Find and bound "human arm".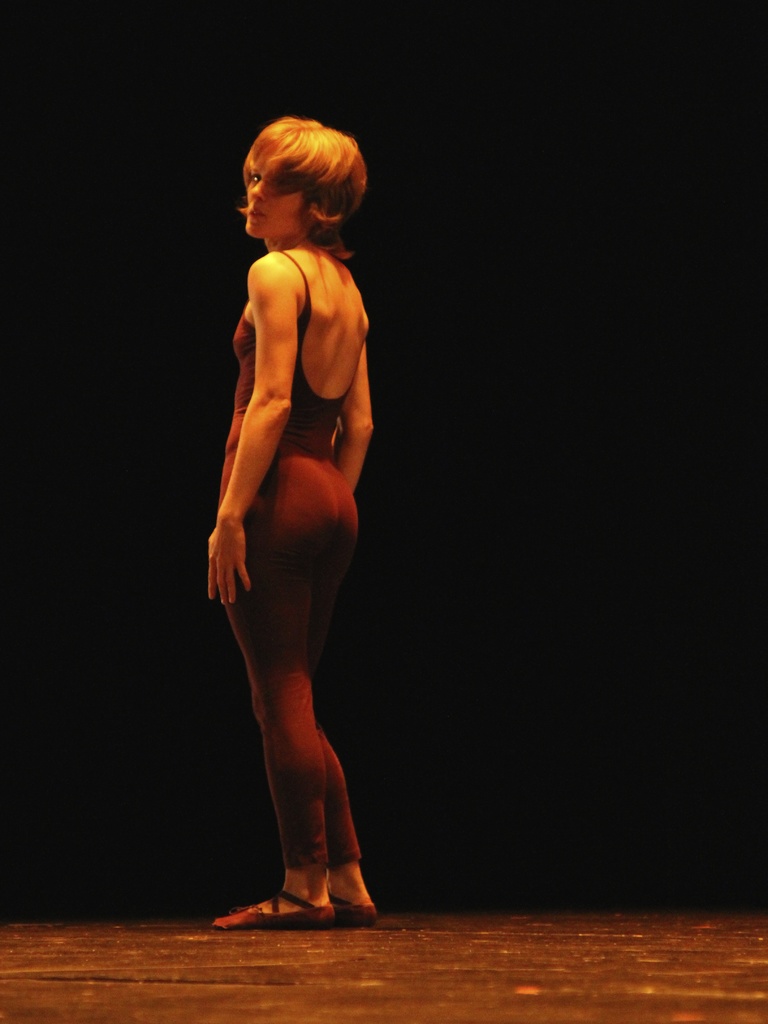
Bound: x1=206, y1=253, x2=290, y2=603.
